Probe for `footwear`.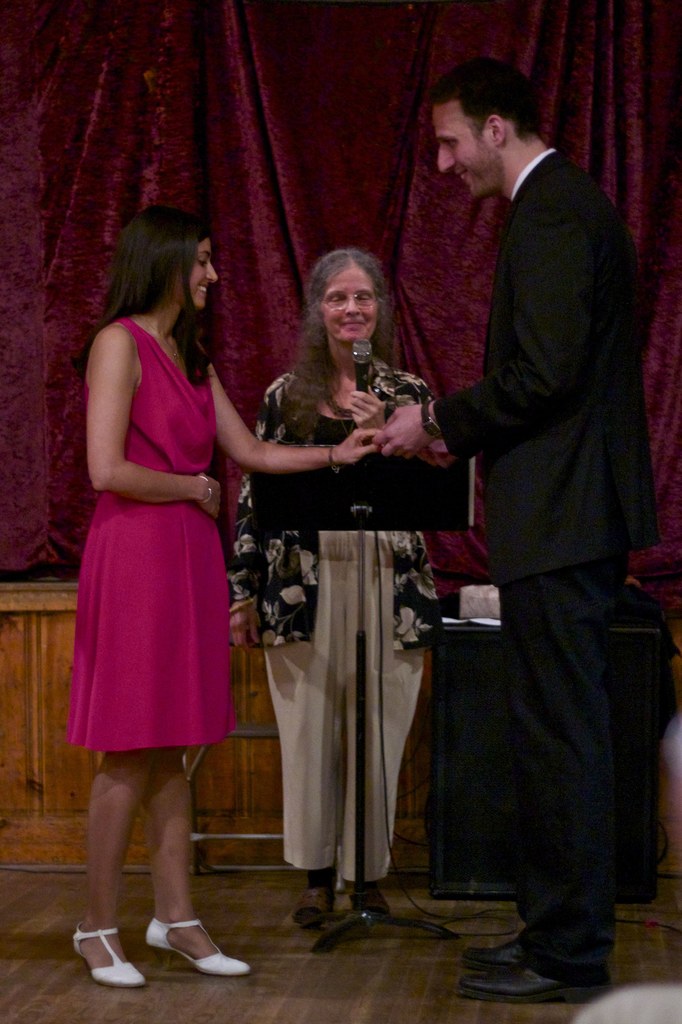
Probe result: l=296, t=883, r=331, b=932.
